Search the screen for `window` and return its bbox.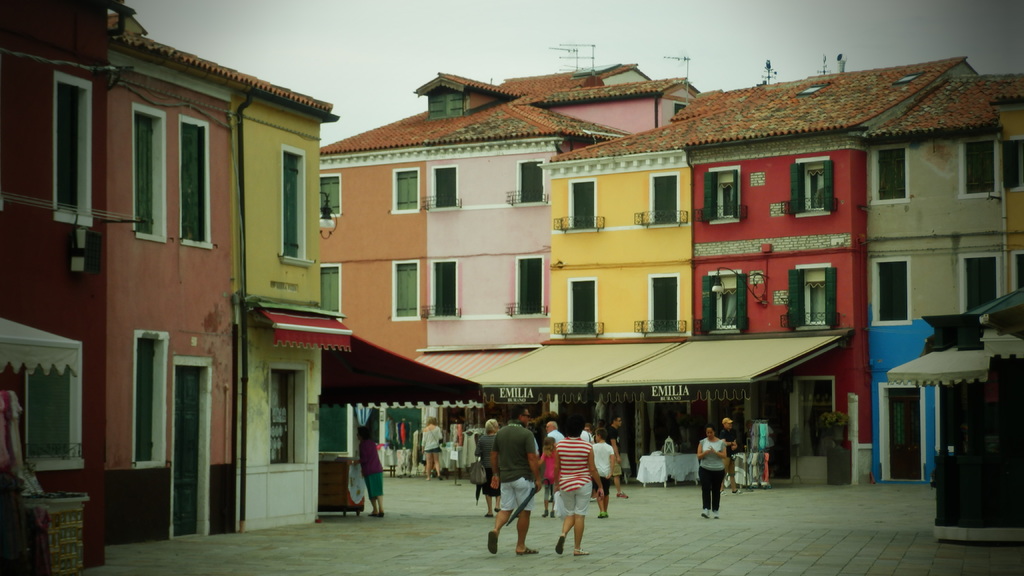
Found: 318,172,340,218.
